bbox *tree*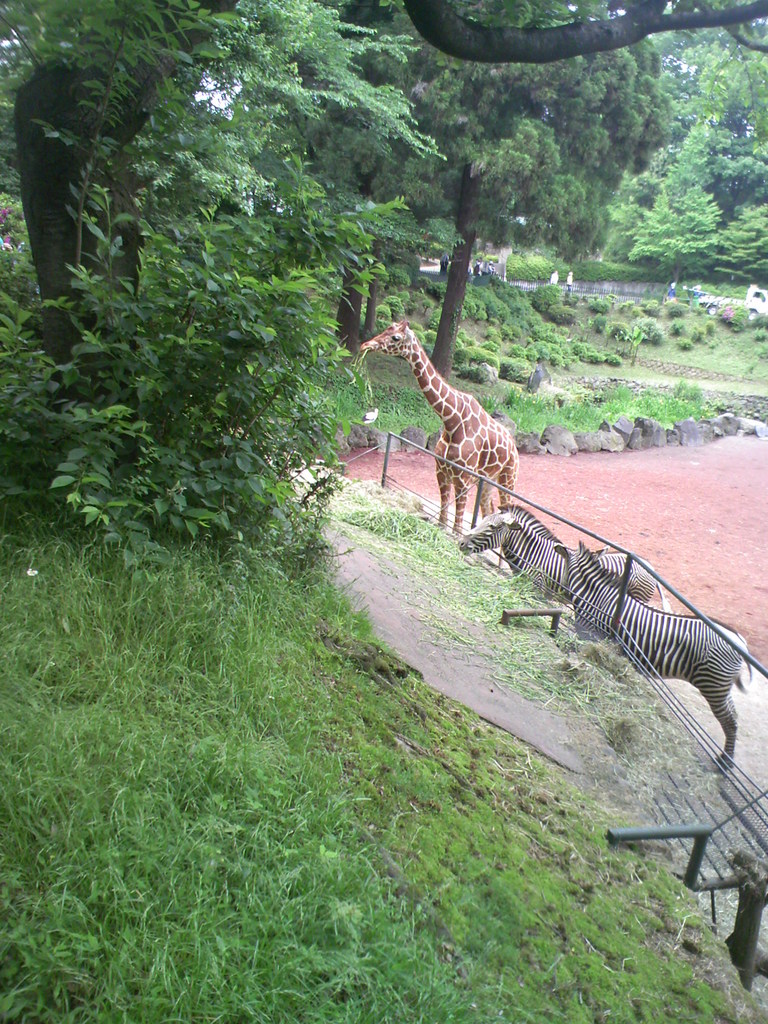
<box>0,0,609,600</box>
